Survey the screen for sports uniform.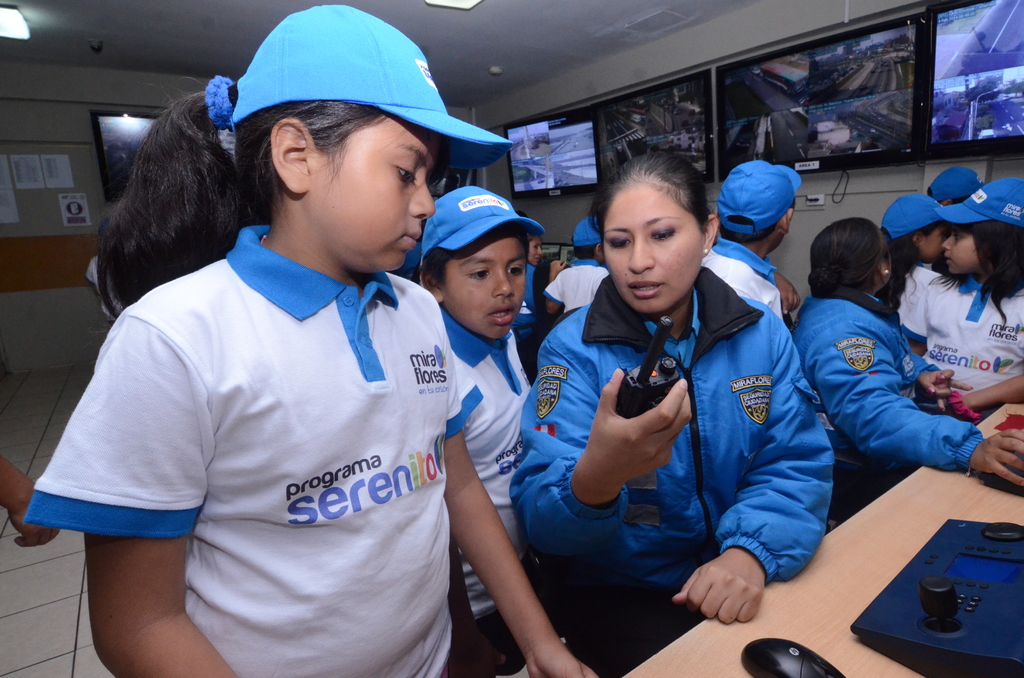
Survey found: [24, 4, 513, 677].
